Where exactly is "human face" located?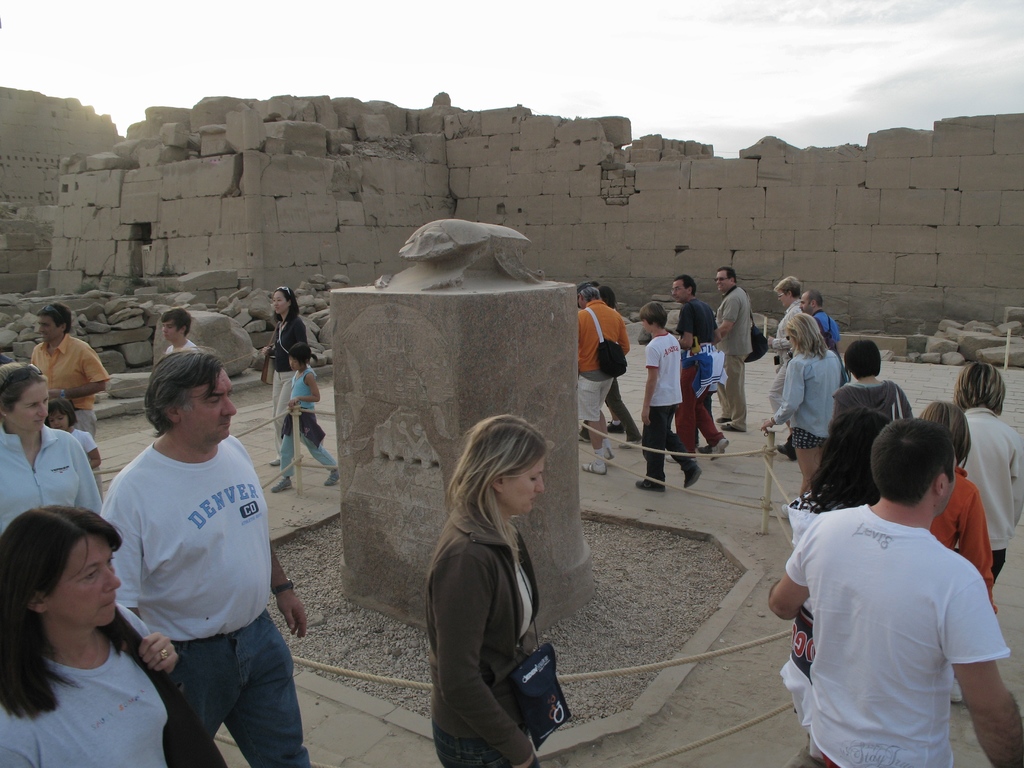
Its bounding box is locate(289, 353, 307, 372).
